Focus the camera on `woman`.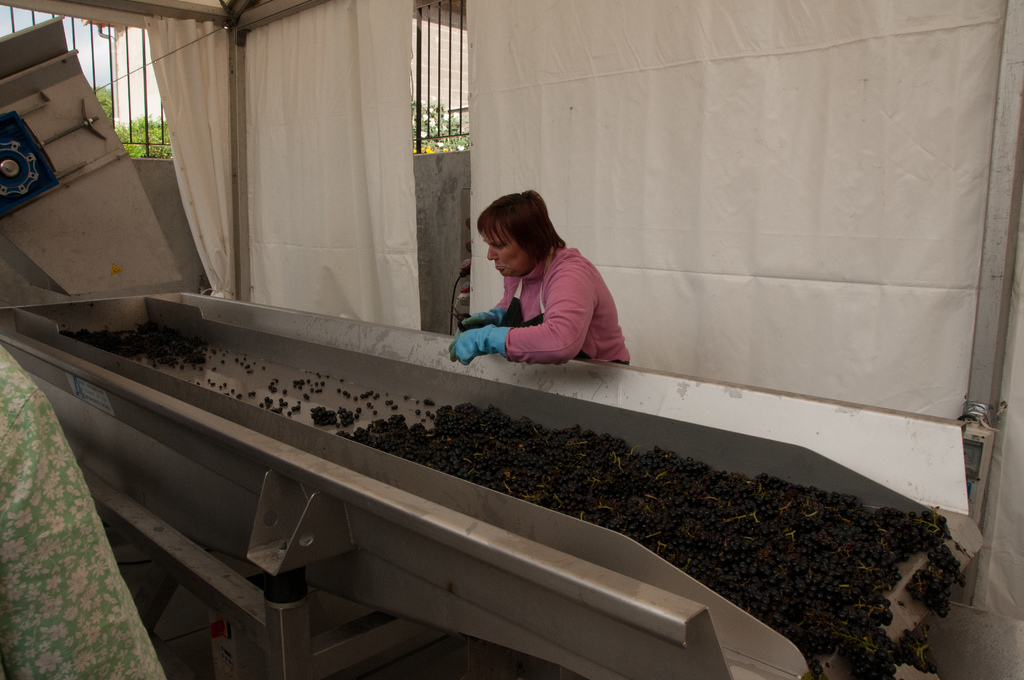
Focus region: (452, 184, 590, 337).
